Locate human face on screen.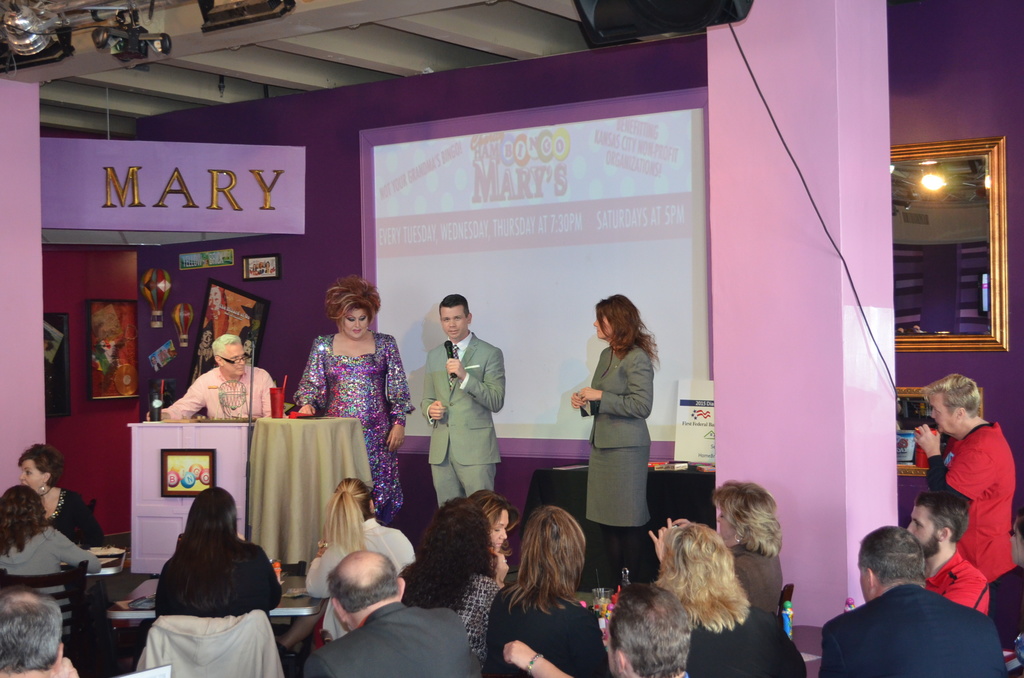
On screen at Rect(17, 455, 44, 491).
